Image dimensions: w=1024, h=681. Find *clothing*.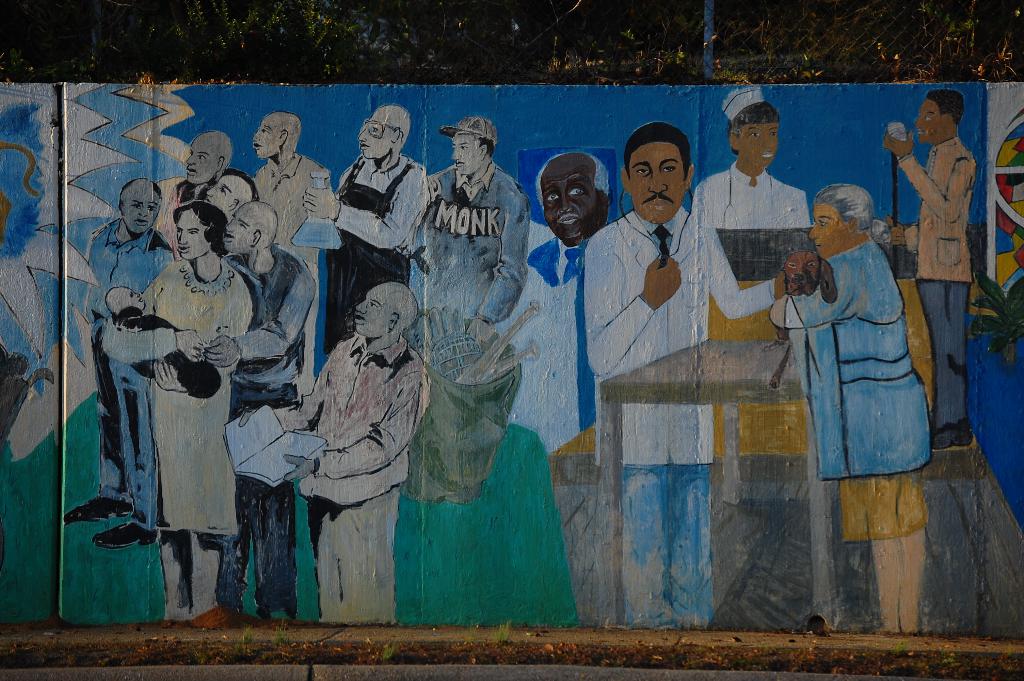
(145,253,257,534).
